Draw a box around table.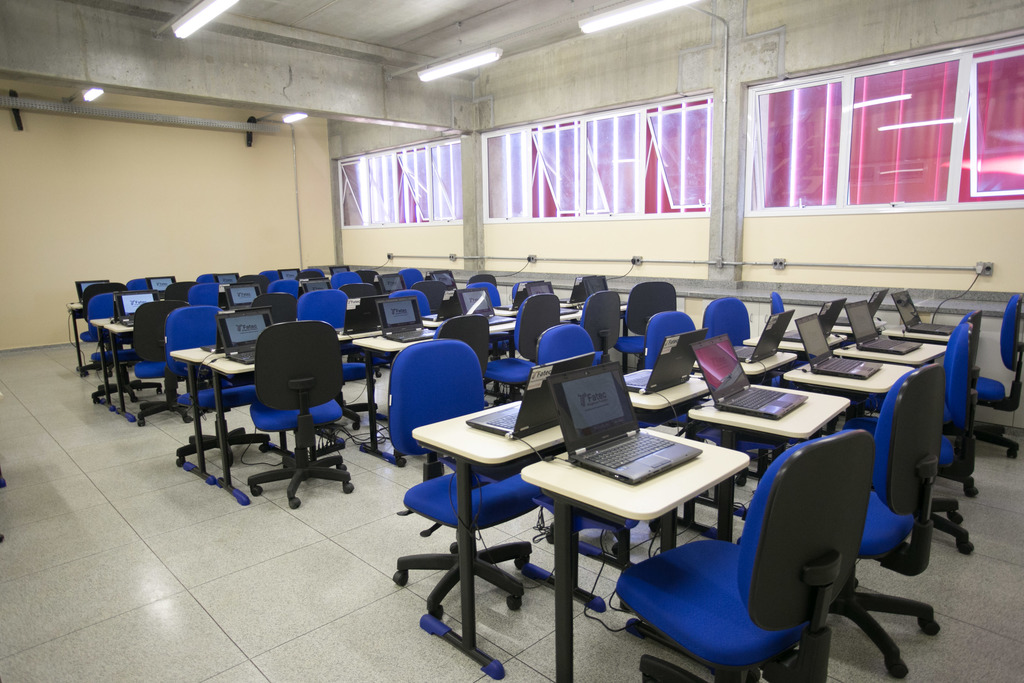
region(556, 303, 584, 320).
